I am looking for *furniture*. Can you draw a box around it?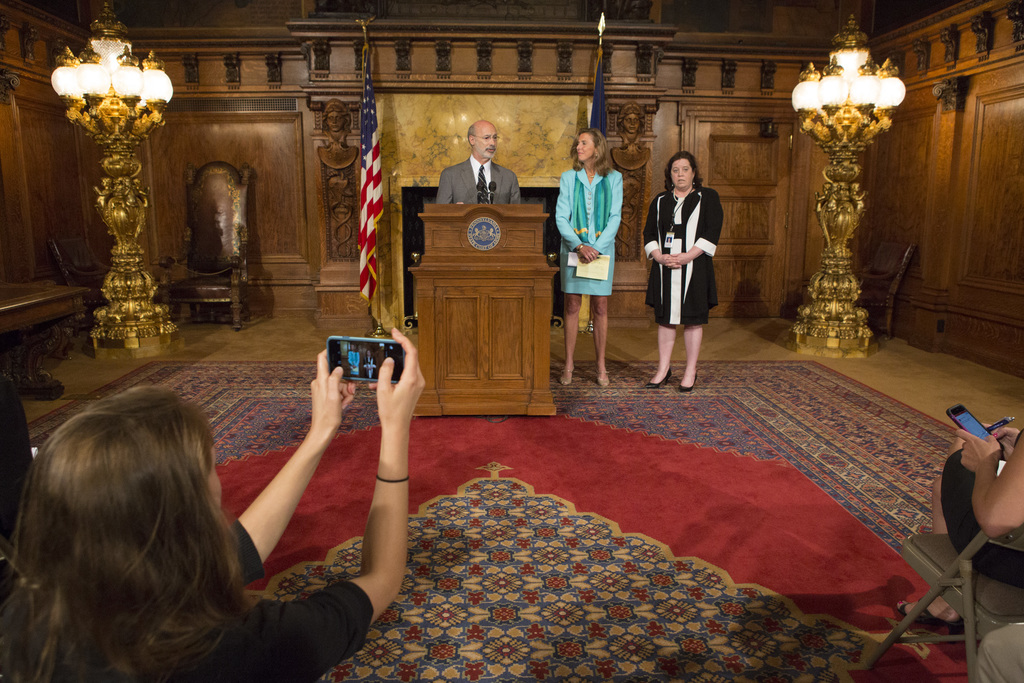
Sure, the bounding box is 863:520:1023:682.
